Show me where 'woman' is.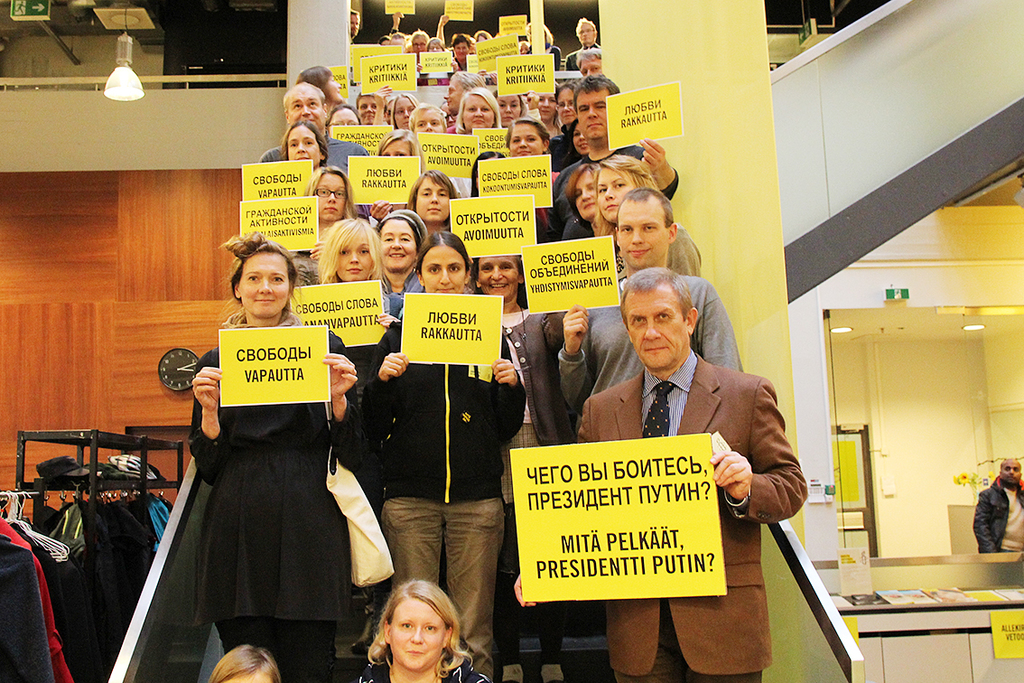
'woman' is at select_region(468, 152, 507, 199).
